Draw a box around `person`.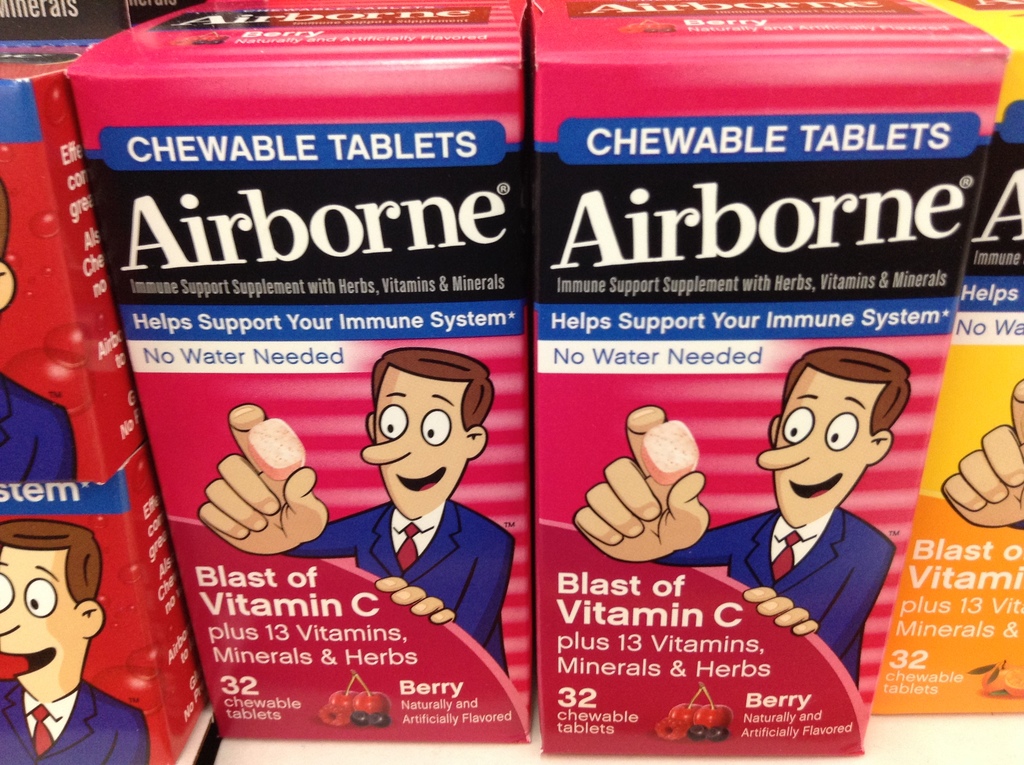
x1=200, y1=347, x2=516, y2=680.
